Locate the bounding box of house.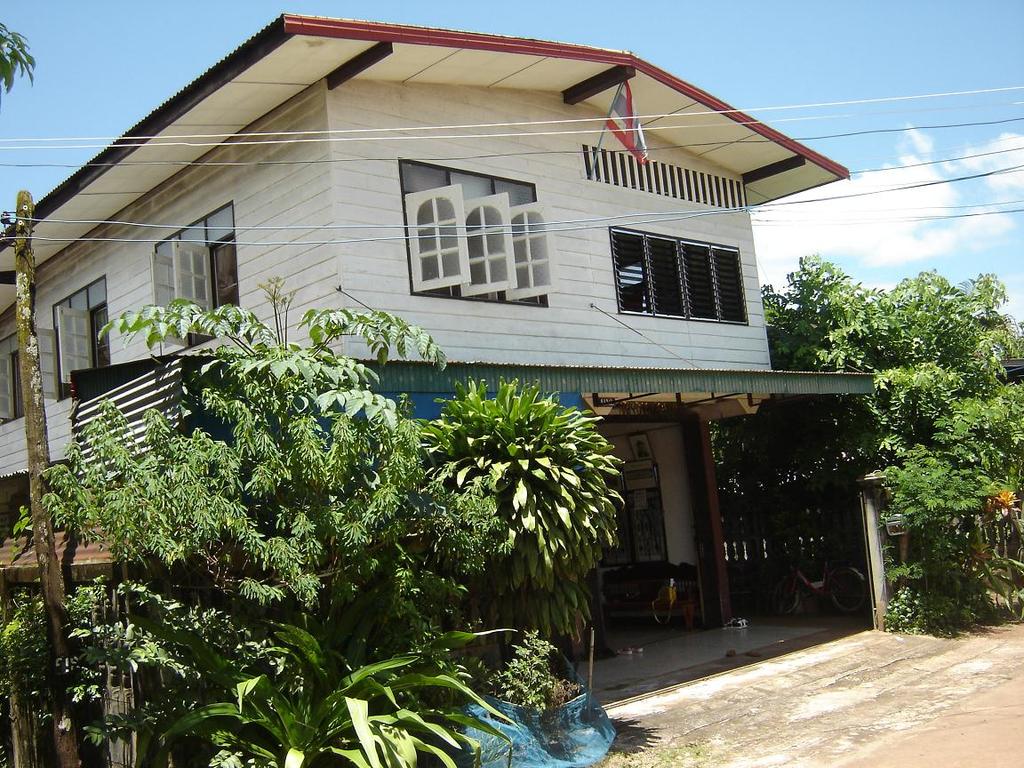
Bounding box: select_region(37, 0, 882, 660).
